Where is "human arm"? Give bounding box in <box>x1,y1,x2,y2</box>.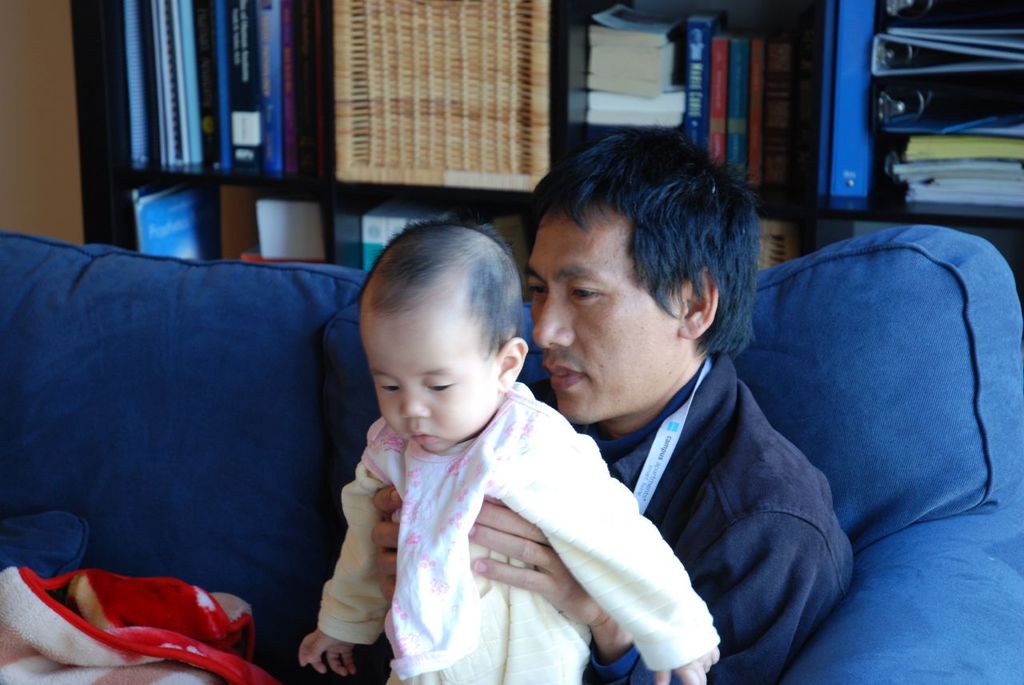
<box>368,479,408,603</box>.
